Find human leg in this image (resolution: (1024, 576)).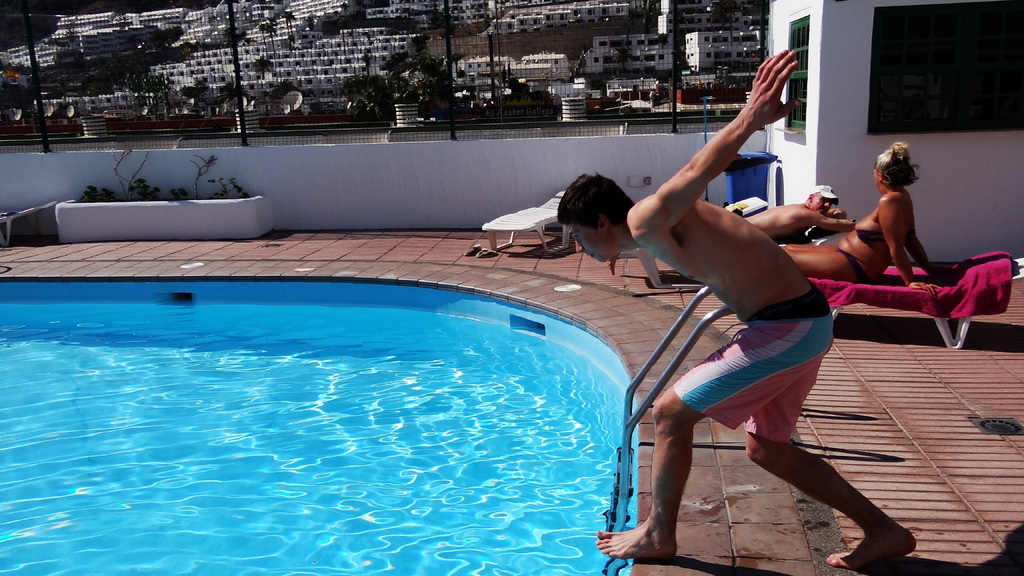
crop(595, 387, 708, 564).
